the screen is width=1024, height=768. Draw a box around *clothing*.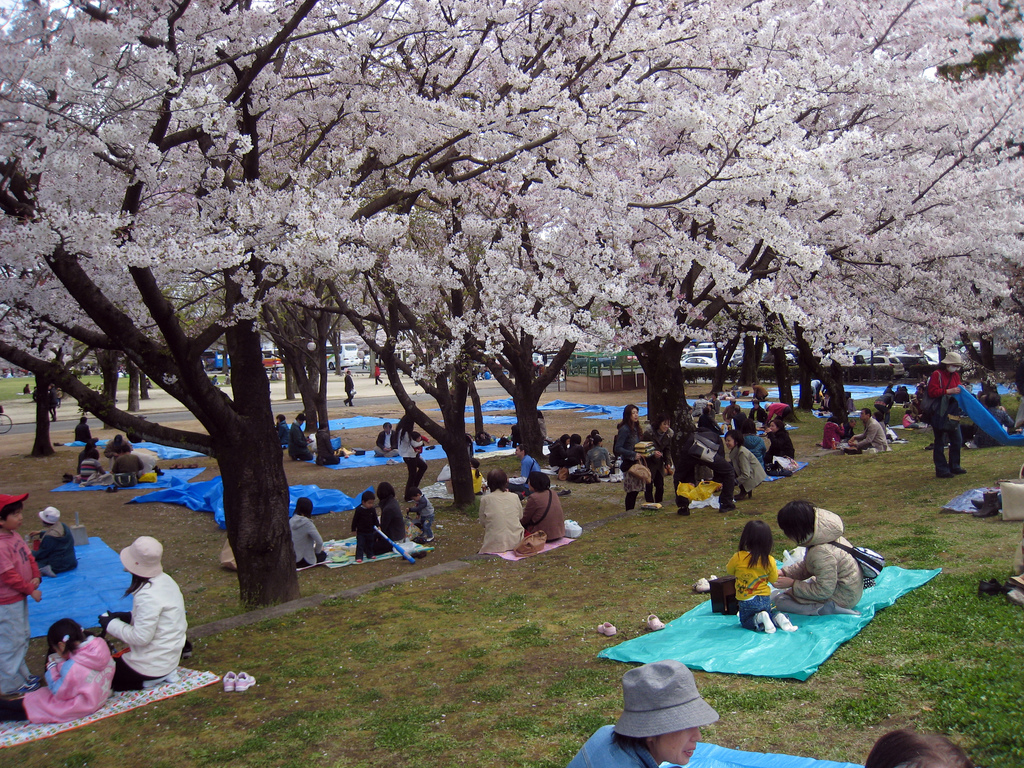
pyautogui.locateOnScreen(97, 574, 188, 685).
